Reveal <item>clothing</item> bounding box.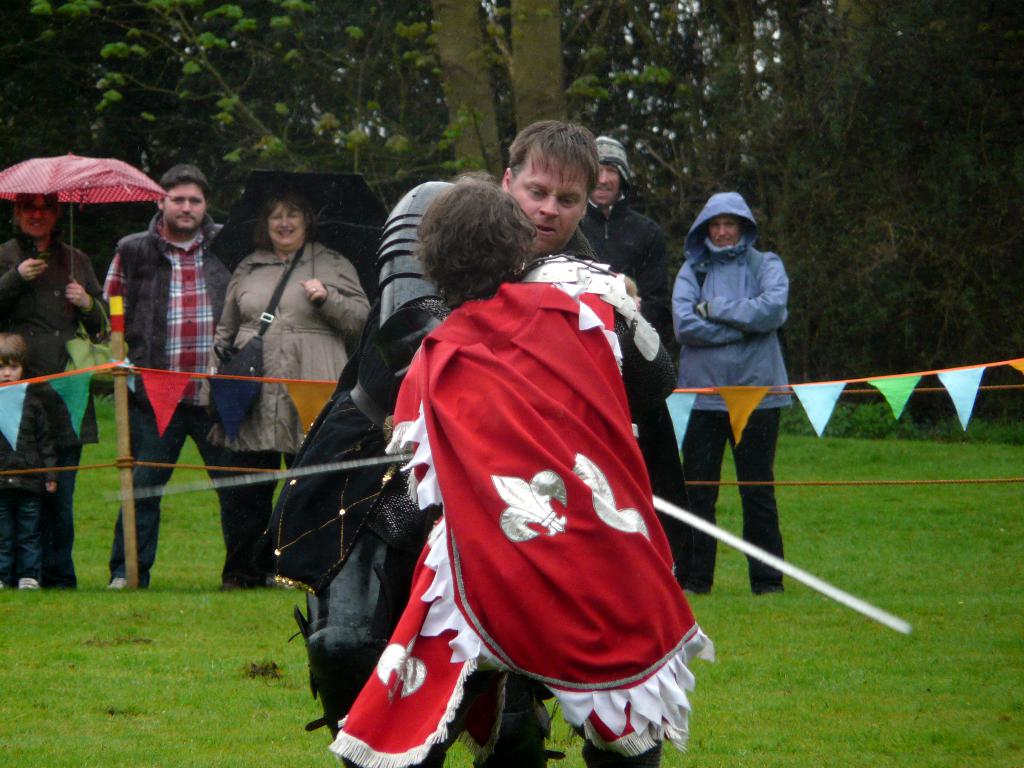
Revealed: bbox=[666, 164, 813, 552].
